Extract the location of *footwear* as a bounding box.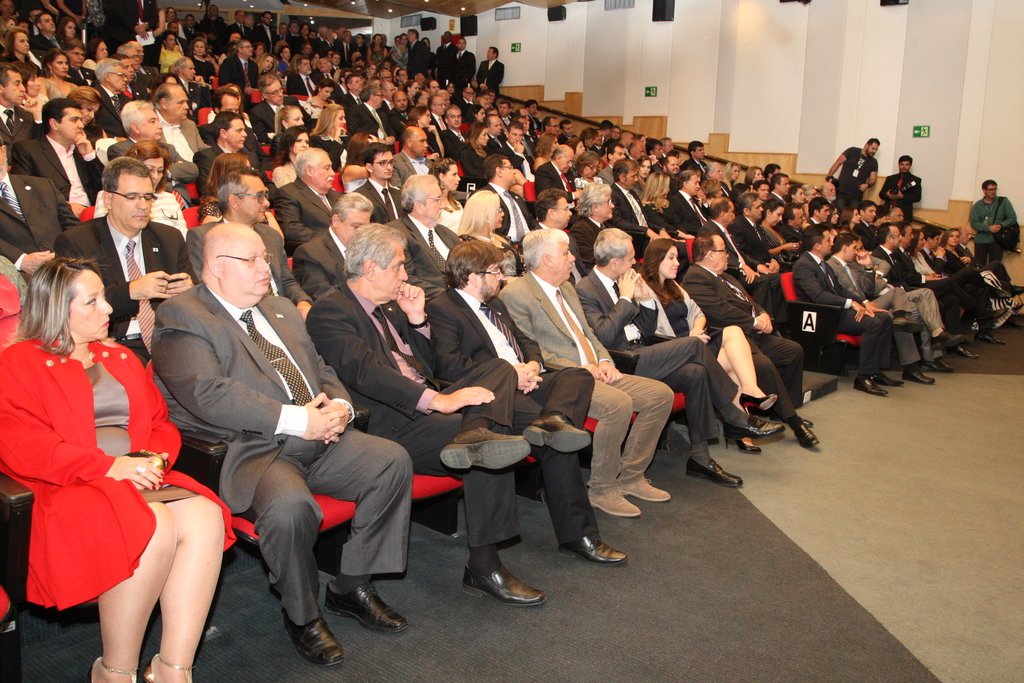
<box>278,612,344,667</box>.
